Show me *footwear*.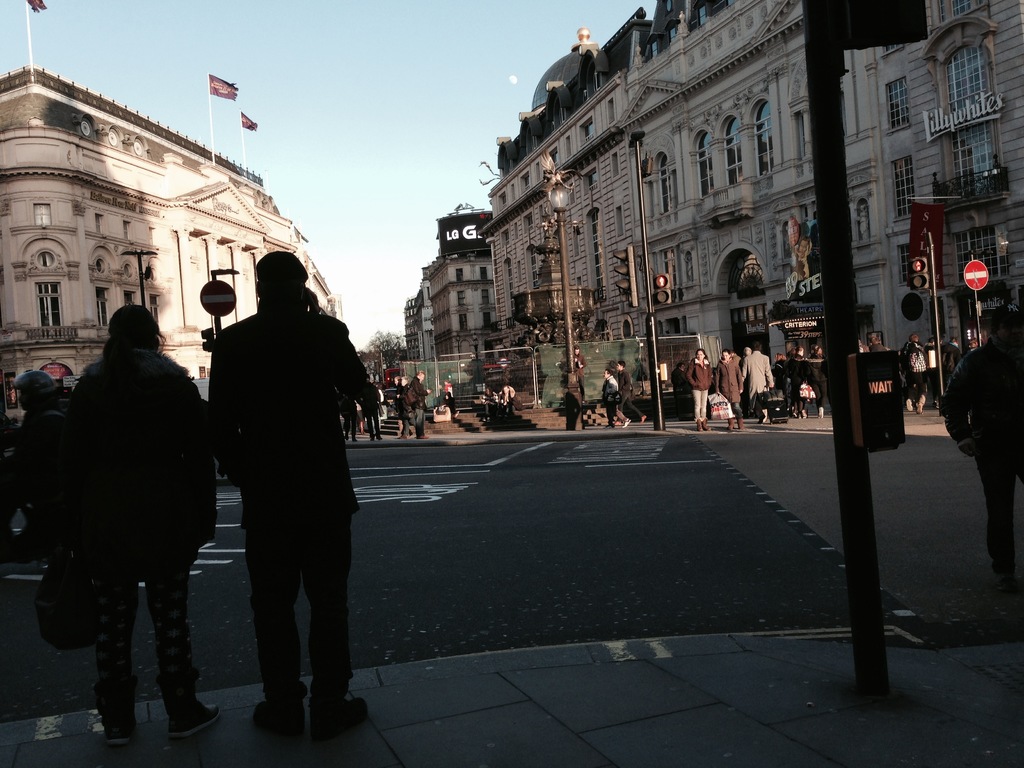
*footwear* is here: x1=801 y1=410 x2=806 y2=419.
